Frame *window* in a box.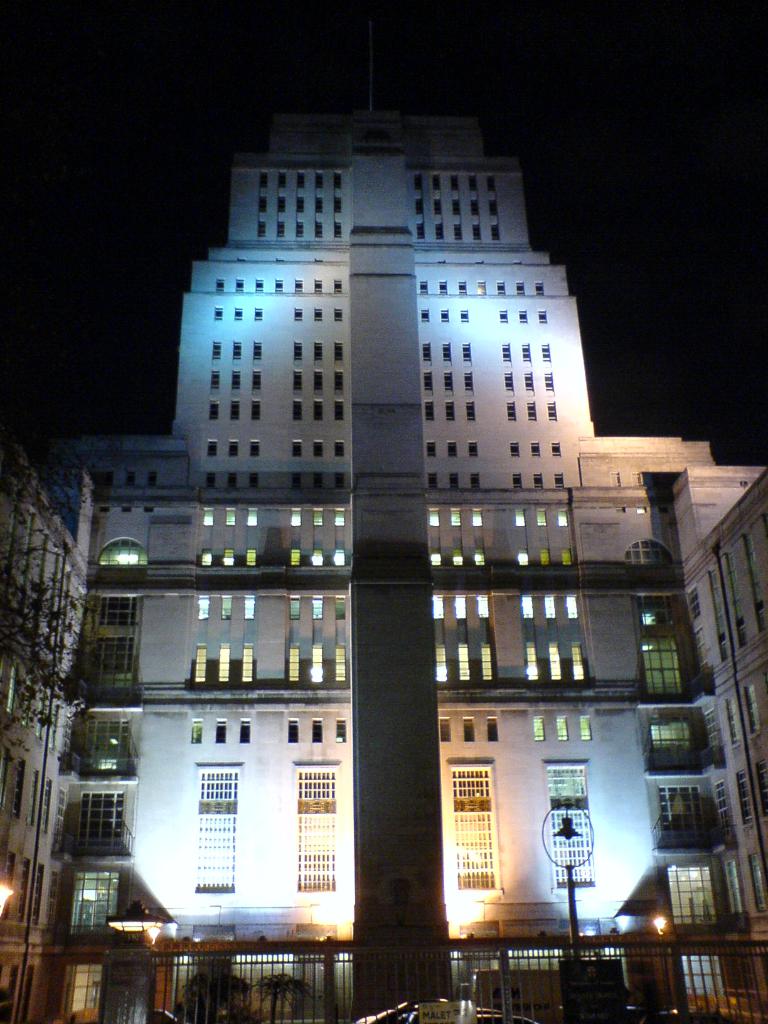
190,720,204,741.
